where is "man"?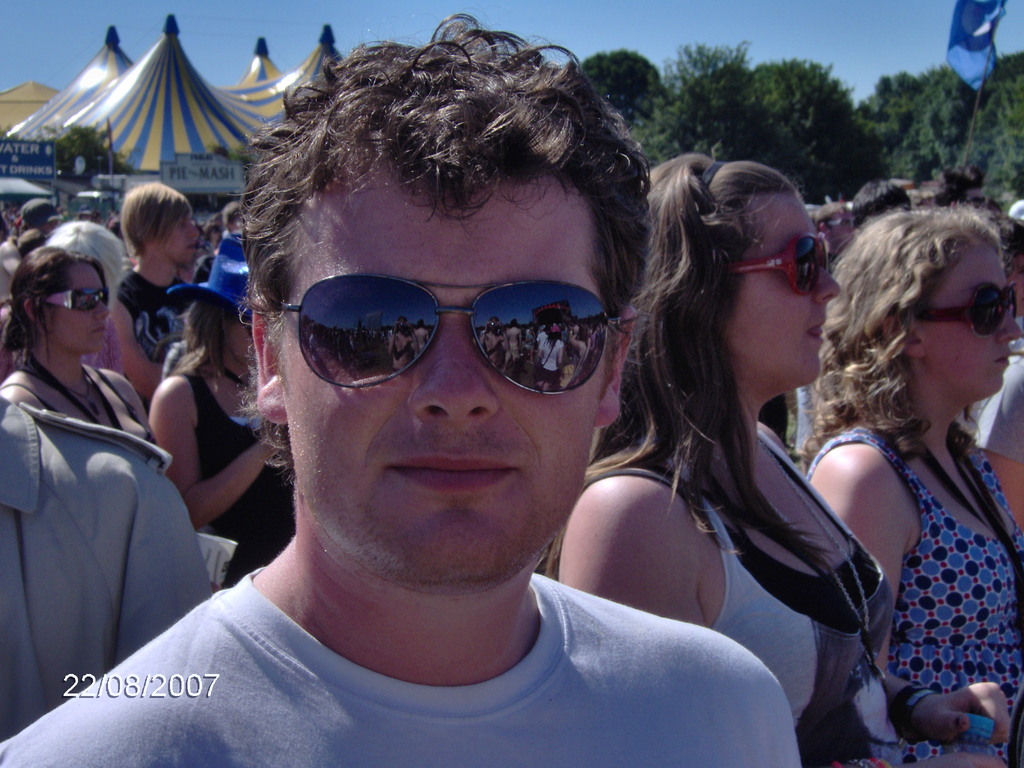
box=[106, 183, 211, 410].
